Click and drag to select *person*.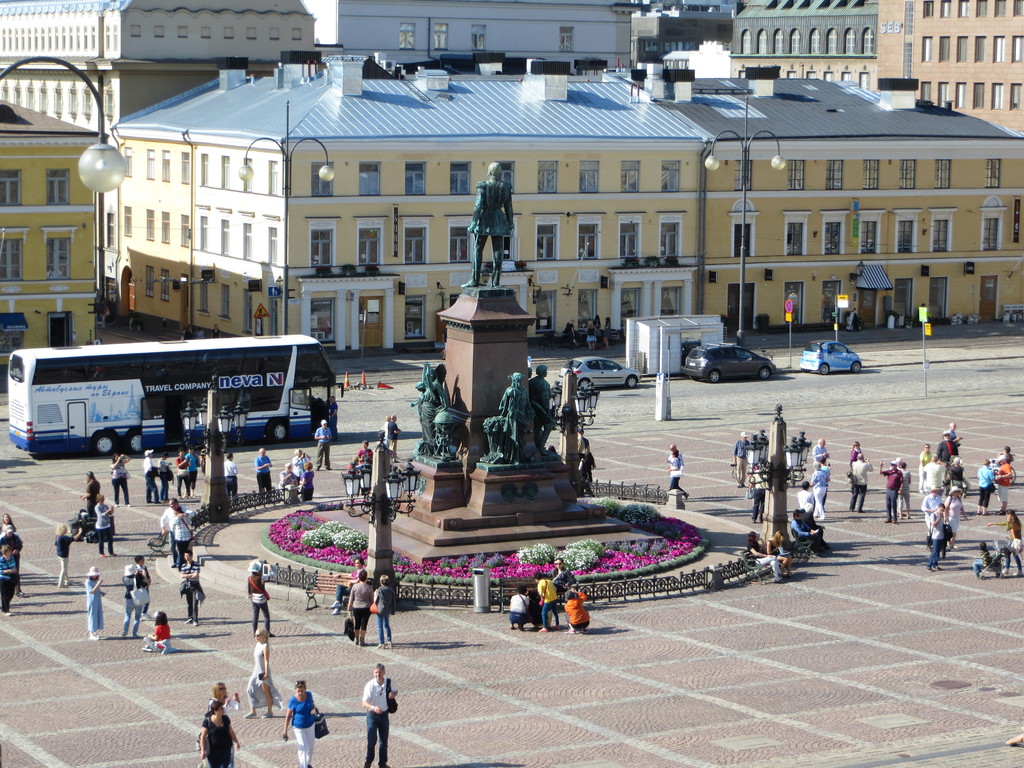
Selection: [1004,511,1023,575].
